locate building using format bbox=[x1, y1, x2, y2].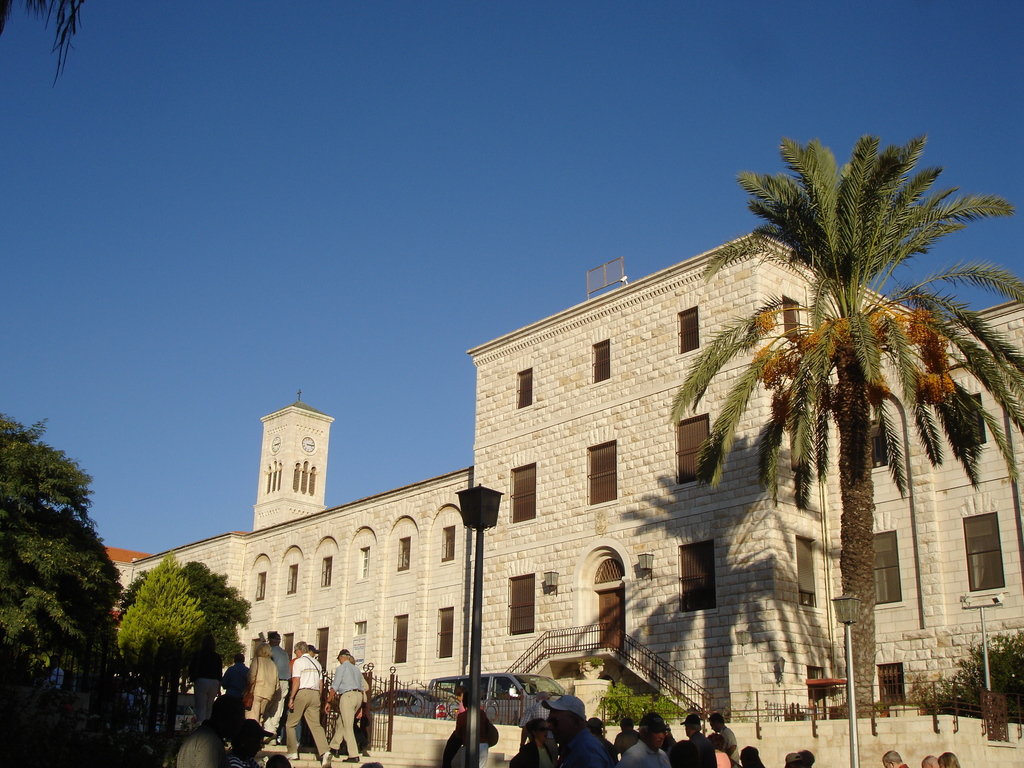
bbox=[109, 225, 1023, 710].
